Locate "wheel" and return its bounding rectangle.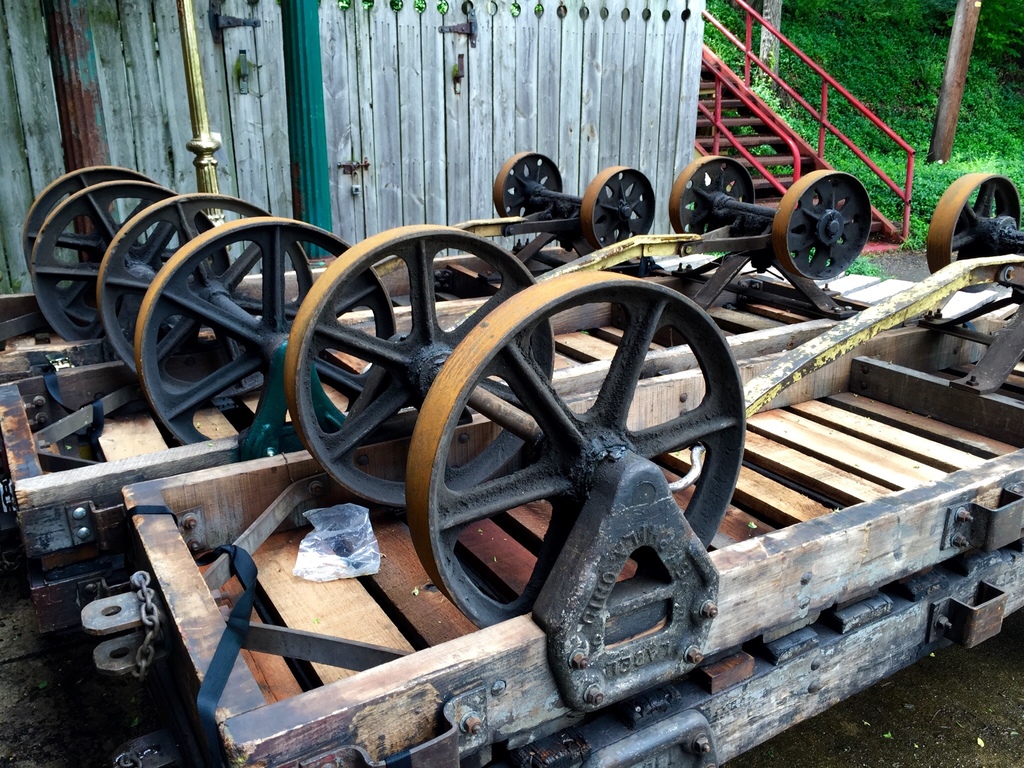
282 221 556 511.
